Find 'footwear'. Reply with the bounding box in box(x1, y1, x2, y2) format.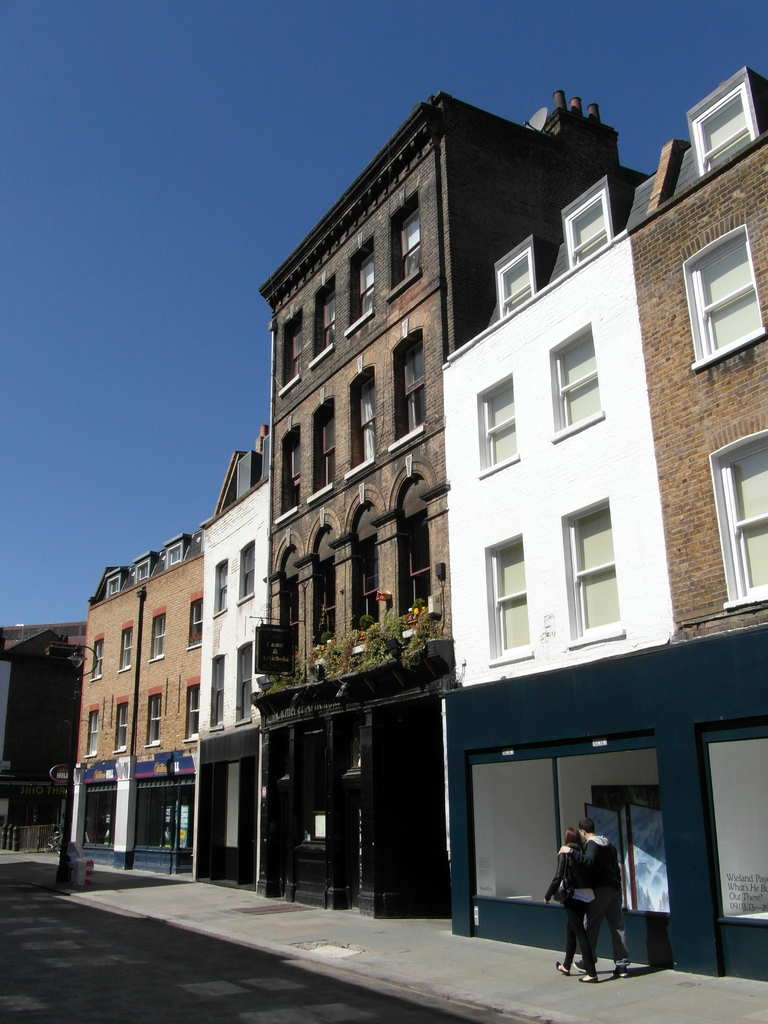
box(555, 961, 570, 979).
